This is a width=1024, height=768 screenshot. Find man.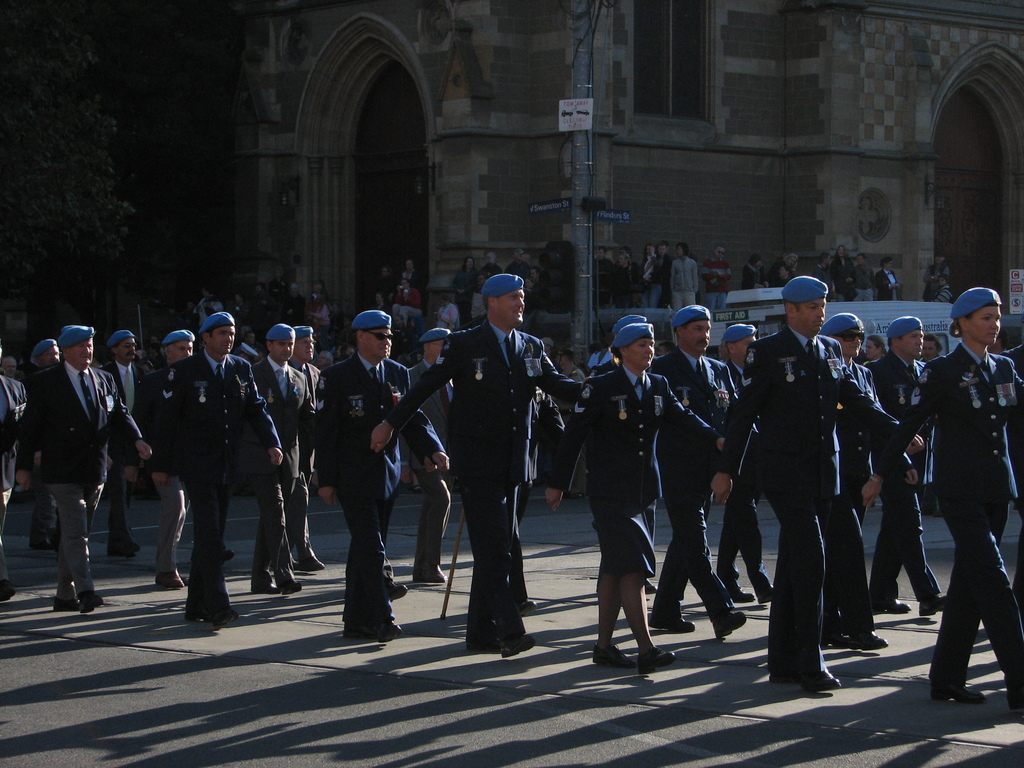
Bounding box: [639,303,742,643].
